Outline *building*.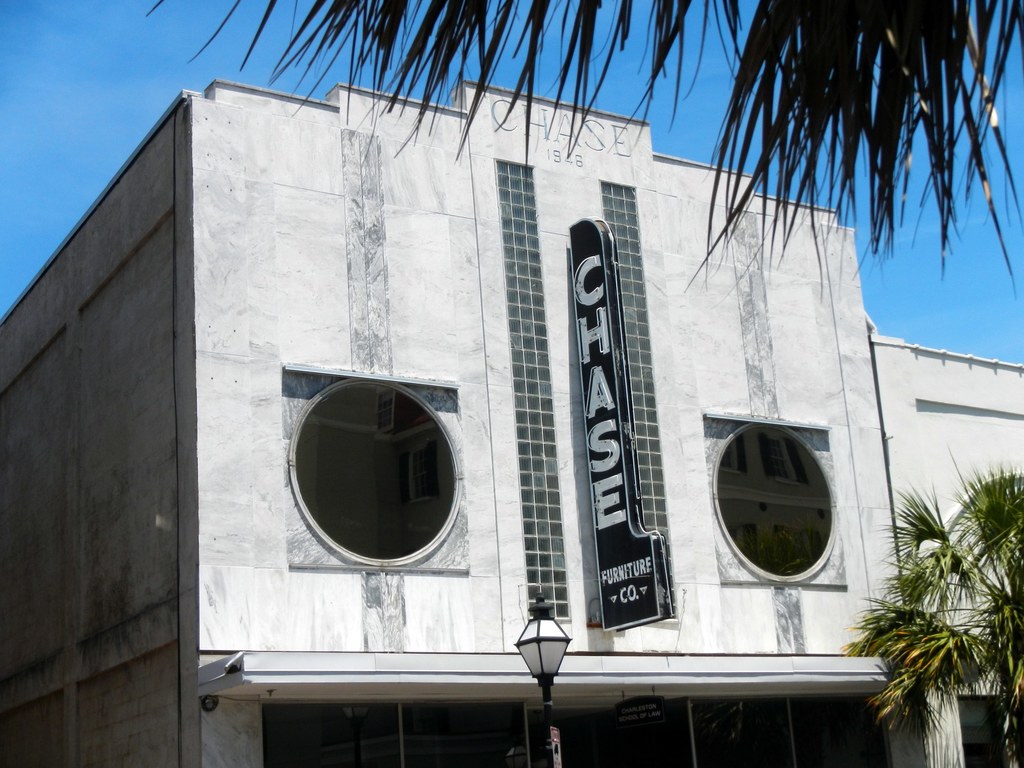
Outline: <box>0,76,1023,767</box>.
